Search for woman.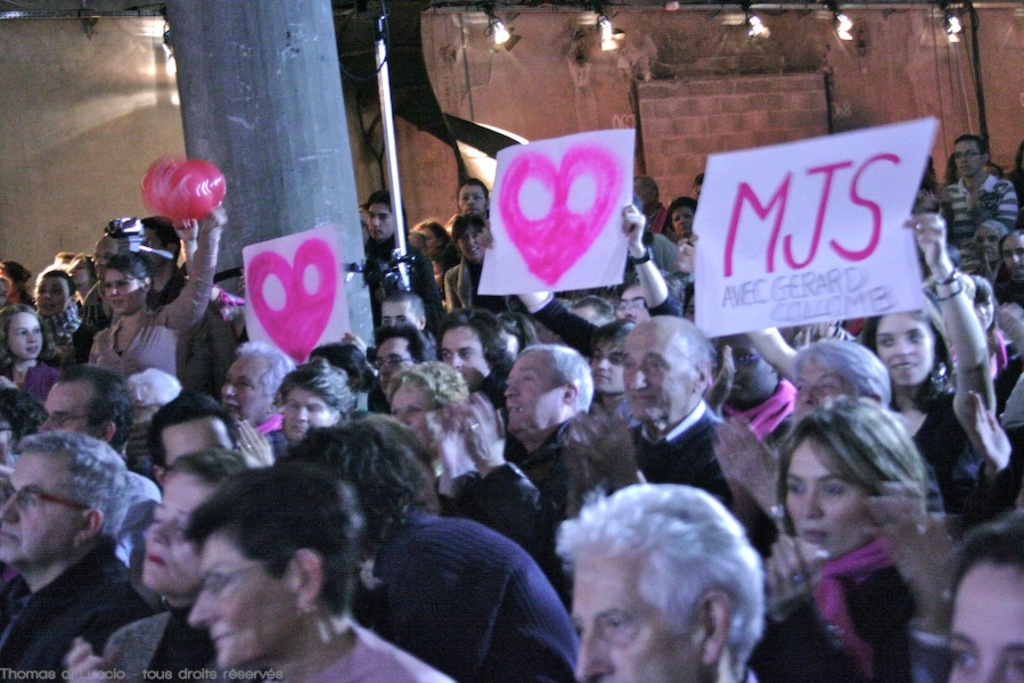
Found at 235:356:358:464.
